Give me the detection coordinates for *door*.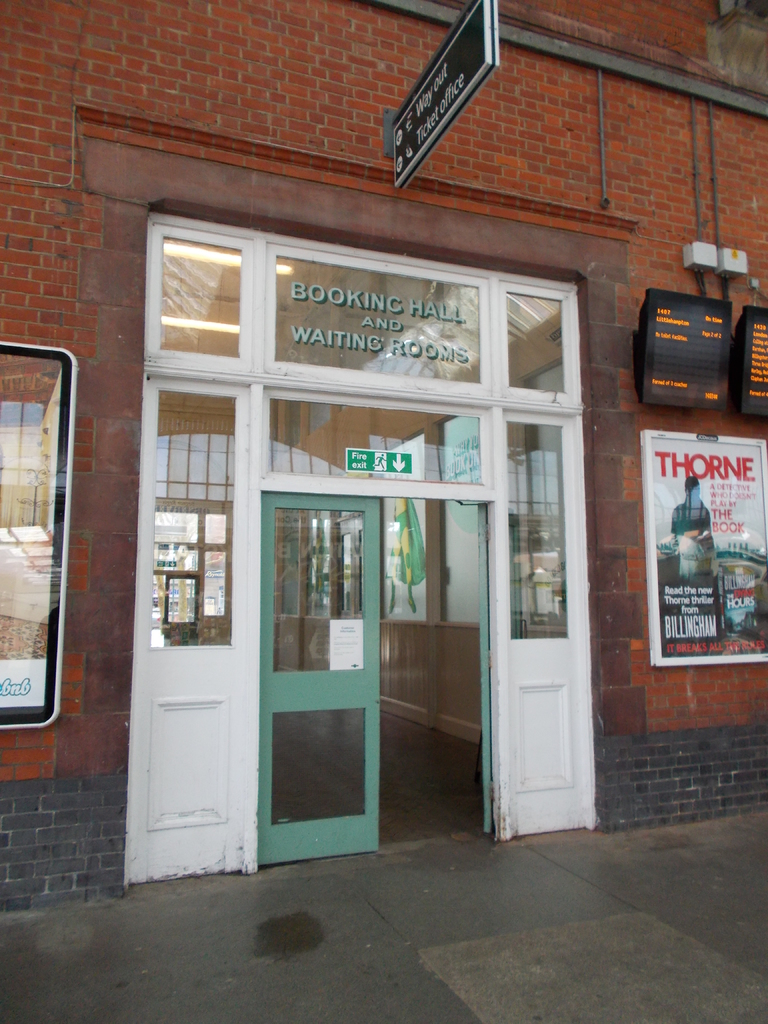
(254,492,390,864).
